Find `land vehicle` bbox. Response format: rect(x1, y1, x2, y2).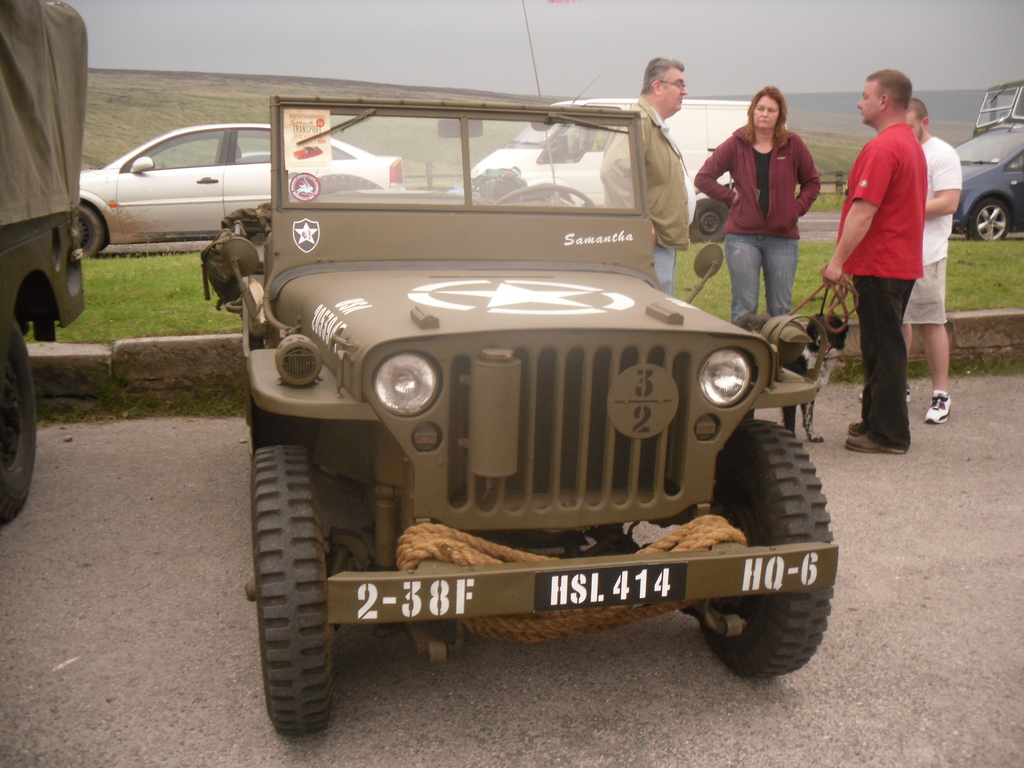
rect(234, 104, 841, 730).
